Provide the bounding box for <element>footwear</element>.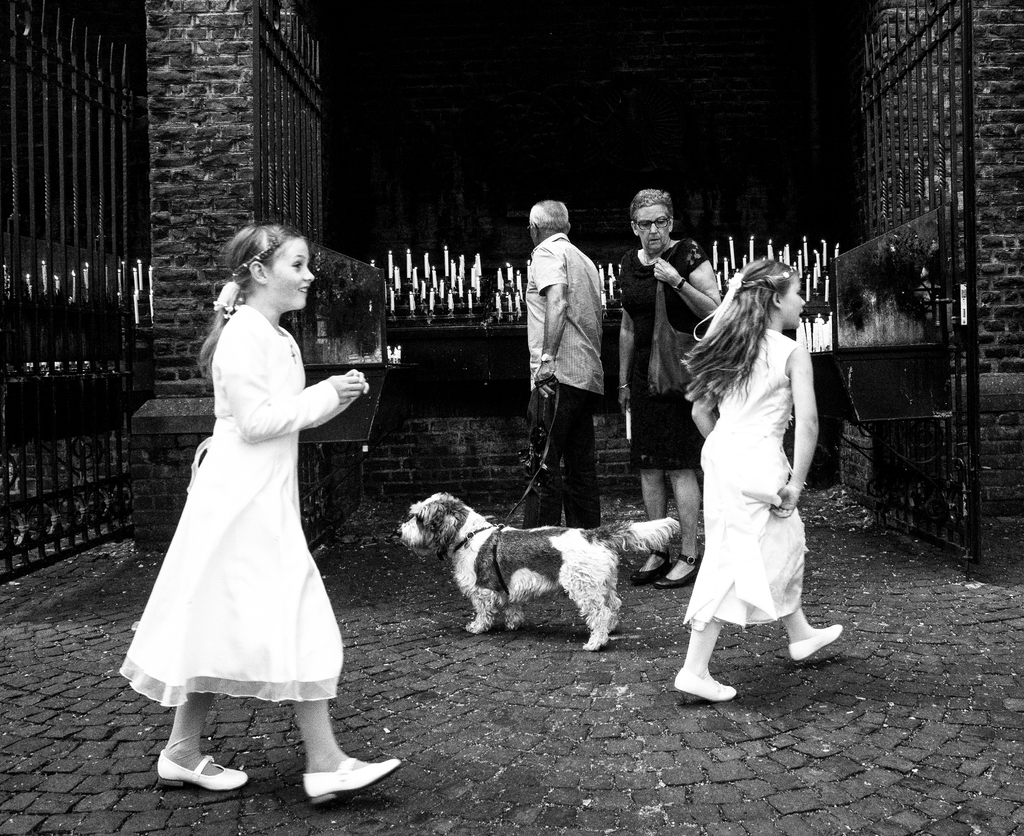
x1=651 y1=552 x2=704 y2=587.
